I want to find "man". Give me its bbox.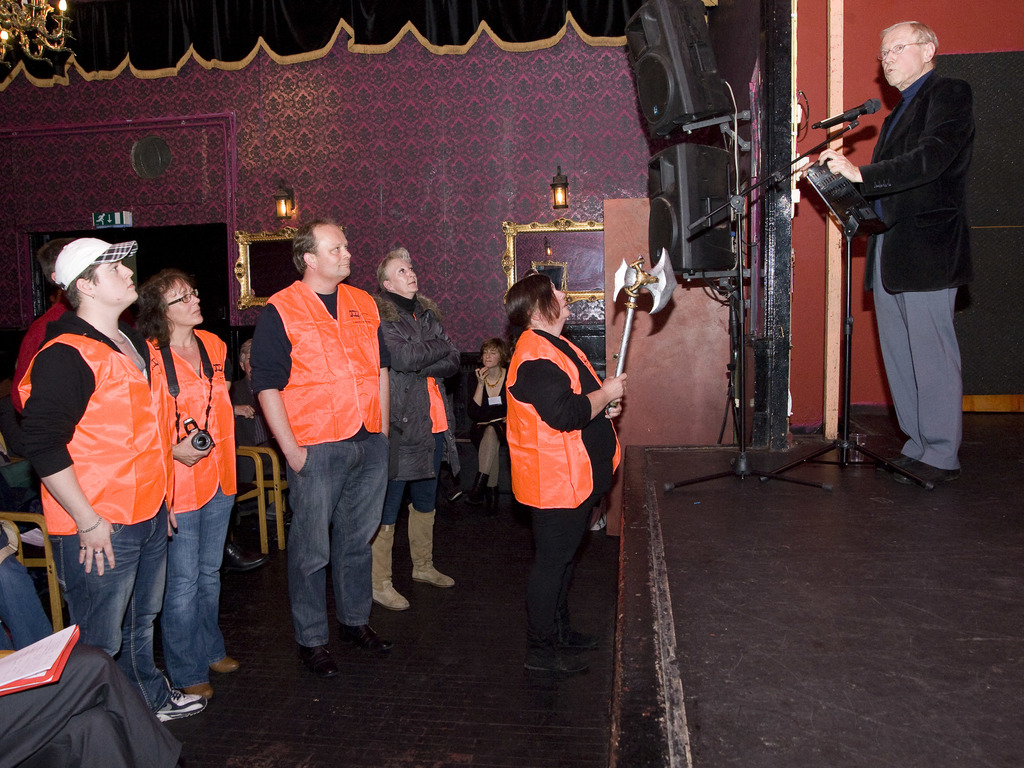
<bbox>0, 623, 225, 765</bbox>.
